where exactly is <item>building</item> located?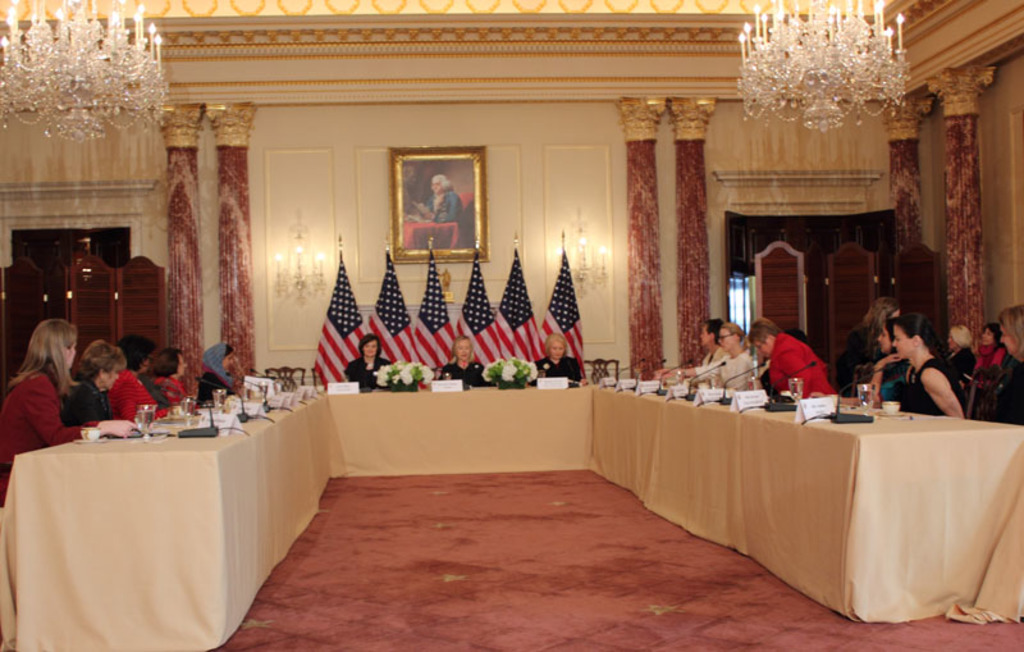
Its bounding box is (0,0,1023,651).
